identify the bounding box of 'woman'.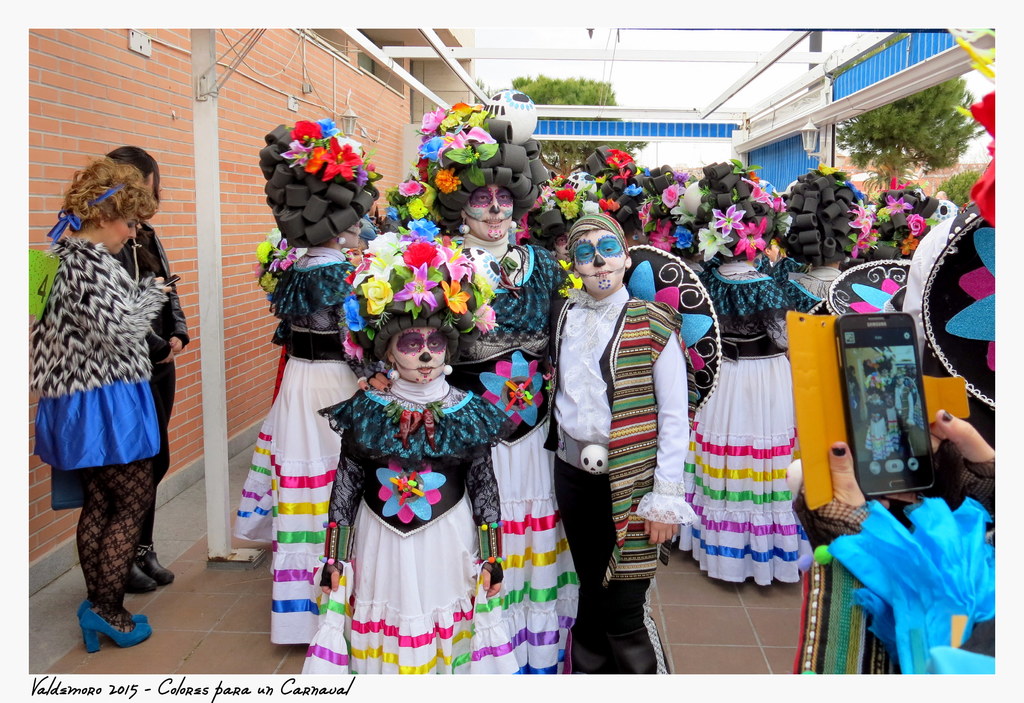
bbox=[107, 143, 190, 594].
